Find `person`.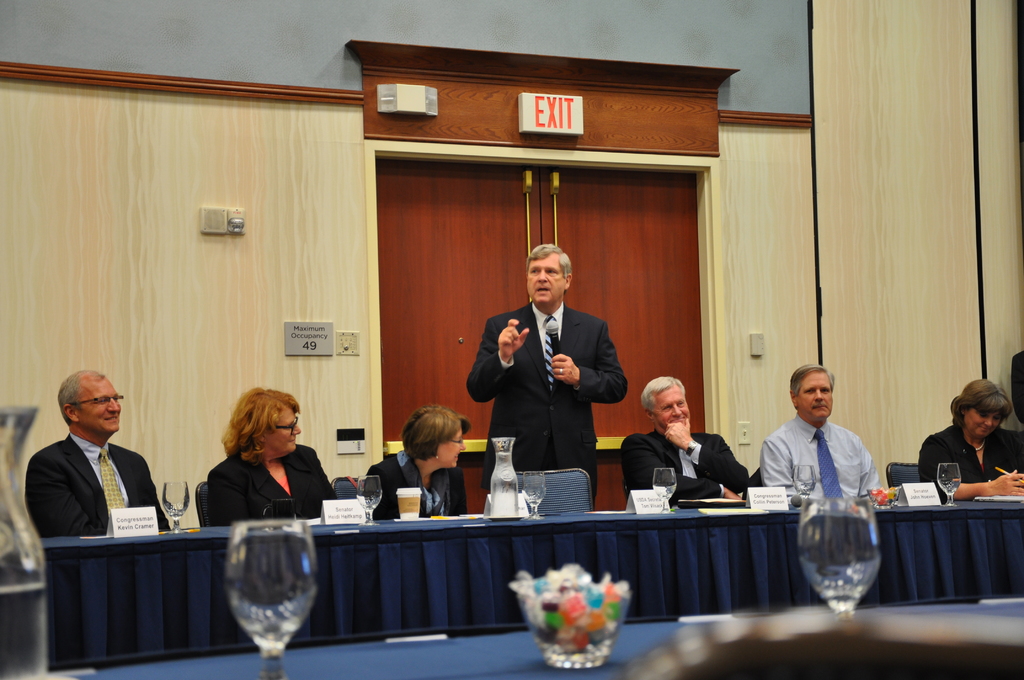
locate(357, 410, 465, 515).
